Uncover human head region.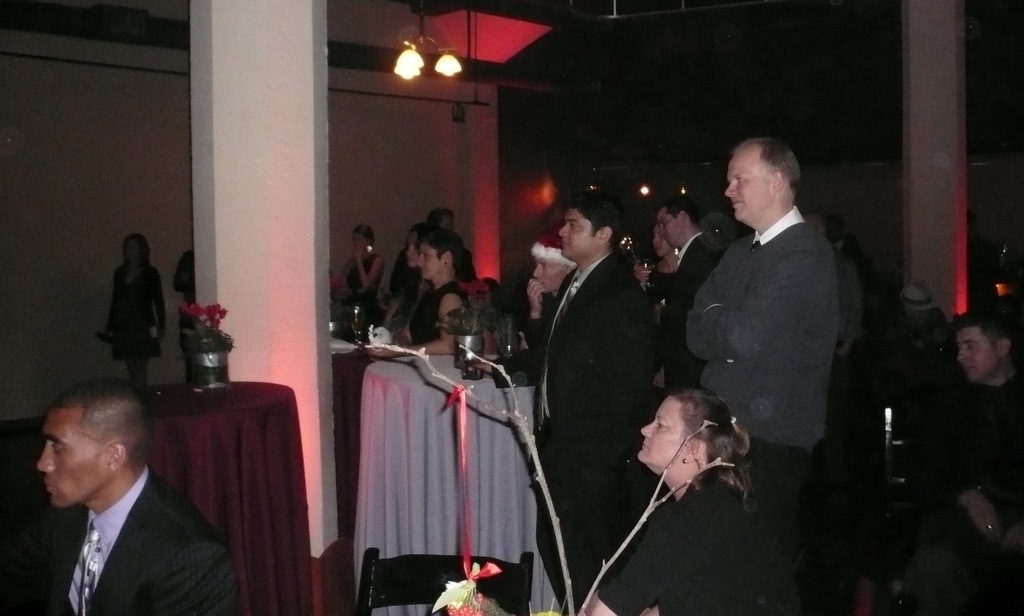
Uncovered: [120, 232, 143, 265].
